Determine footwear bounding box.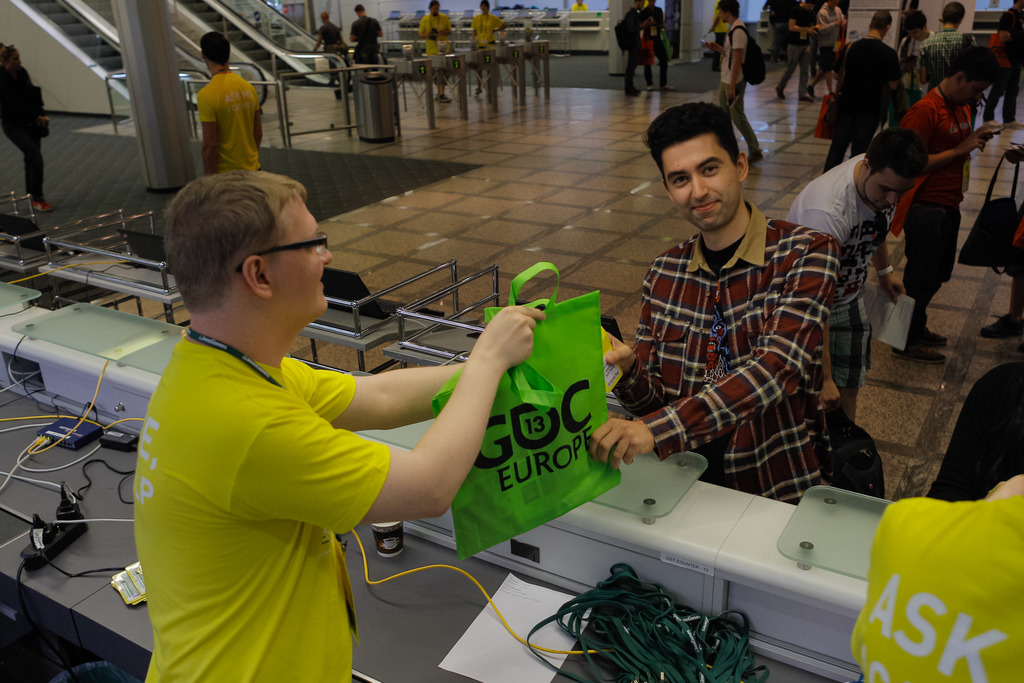
Determined: [982,311,1022,342].
